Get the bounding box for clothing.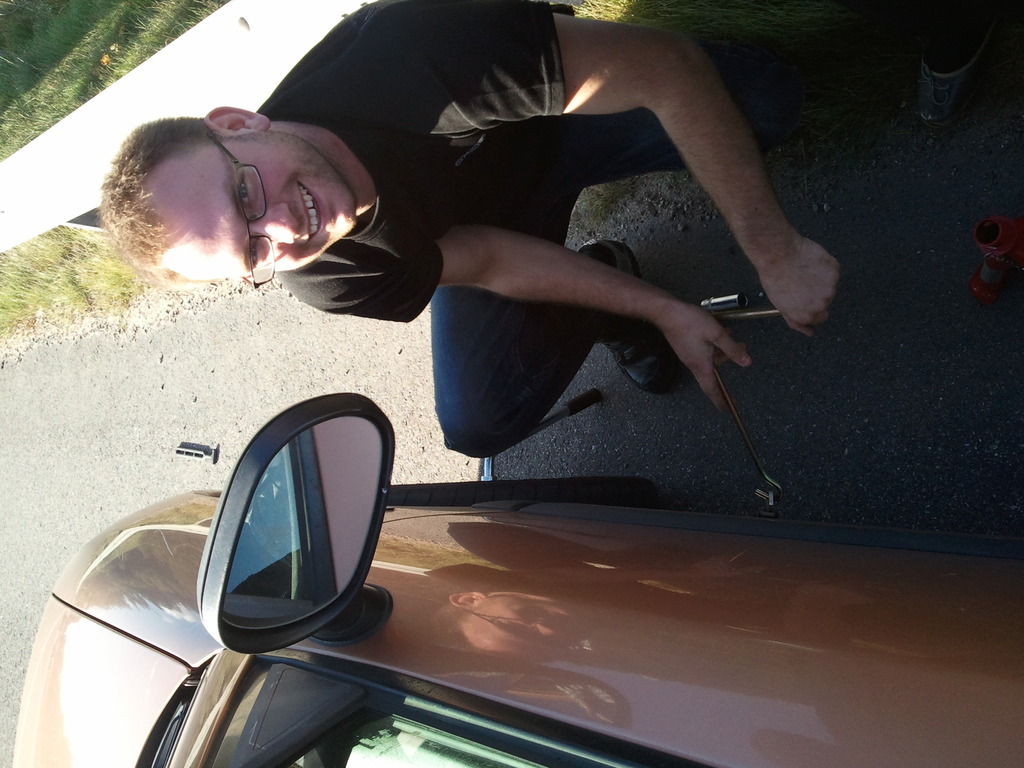
<box>332,13,810,447</box>.
